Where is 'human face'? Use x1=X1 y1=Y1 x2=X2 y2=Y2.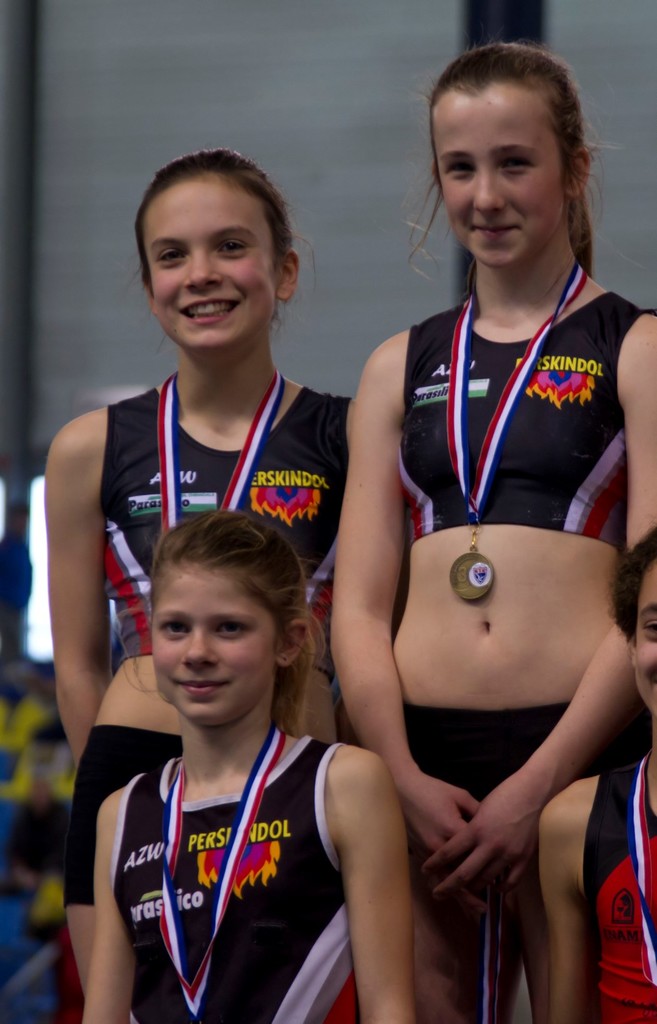
x1=143 y1=175 x2=279 y2=348.
